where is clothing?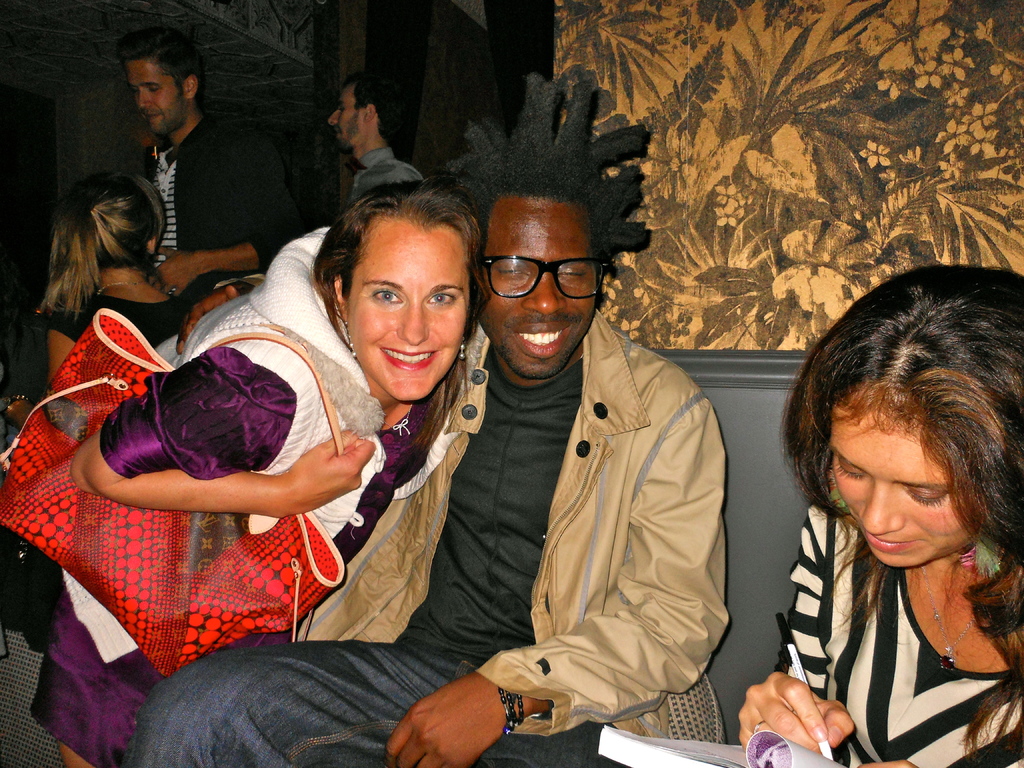
<bbox>0, 276, 188, 641</bbox>.
